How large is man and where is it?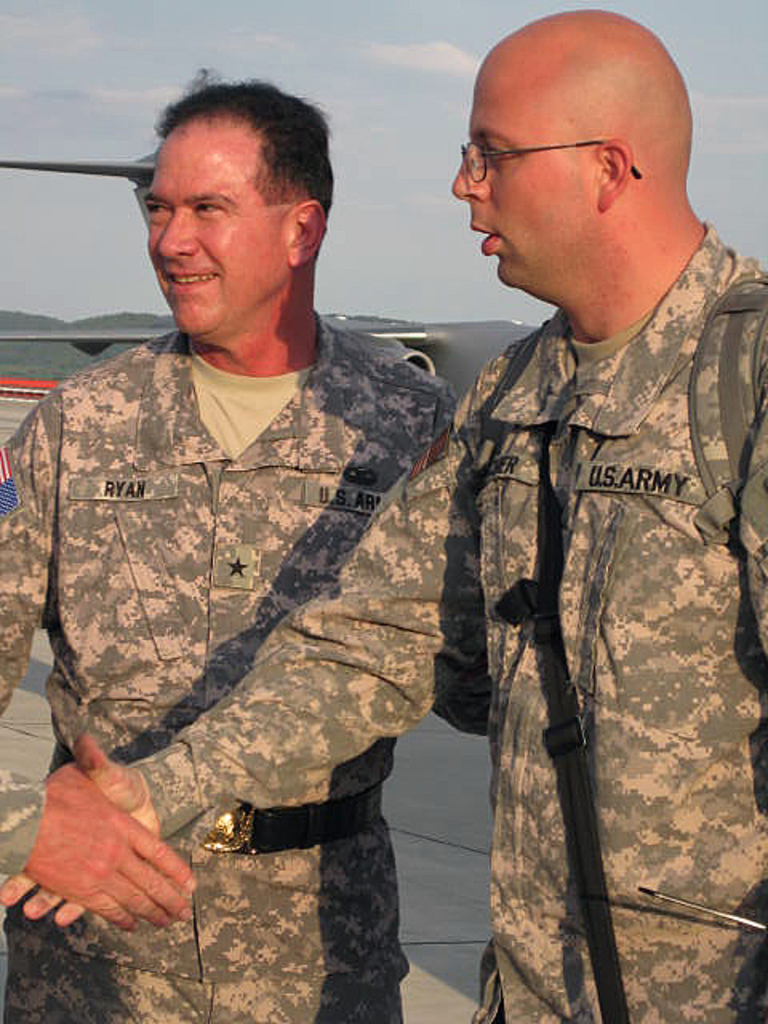
Bounding box: bbox=[0, 6, 766, 1022].
